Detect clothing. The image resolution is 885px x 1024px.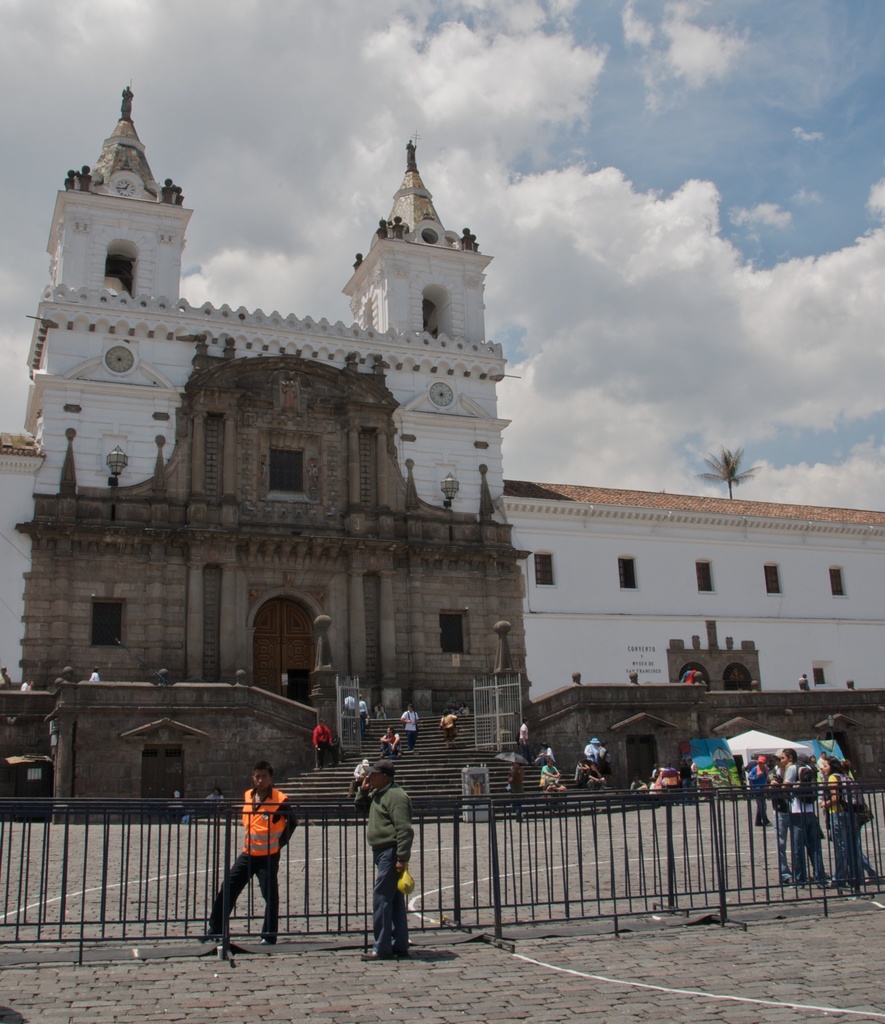
<region>433, 710, 461, 740</region>.
